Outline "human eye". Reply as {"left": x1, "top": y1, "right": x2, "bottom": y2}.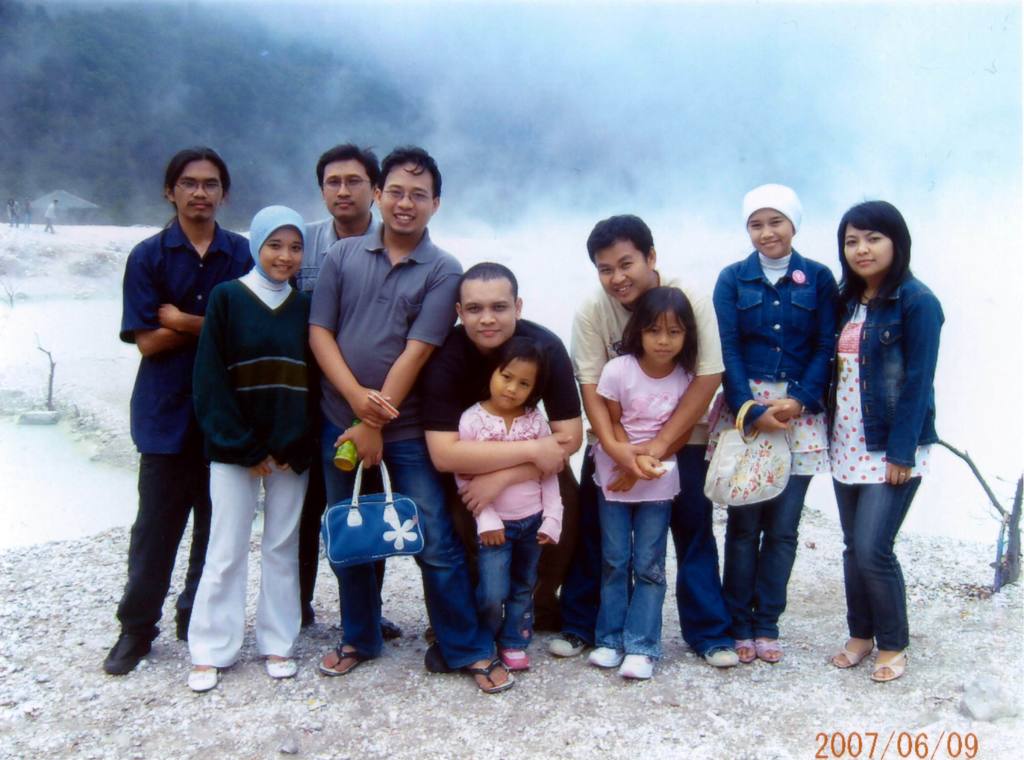
{"left": 767, "top": 220, "right": 785, "bottom": 224}.
